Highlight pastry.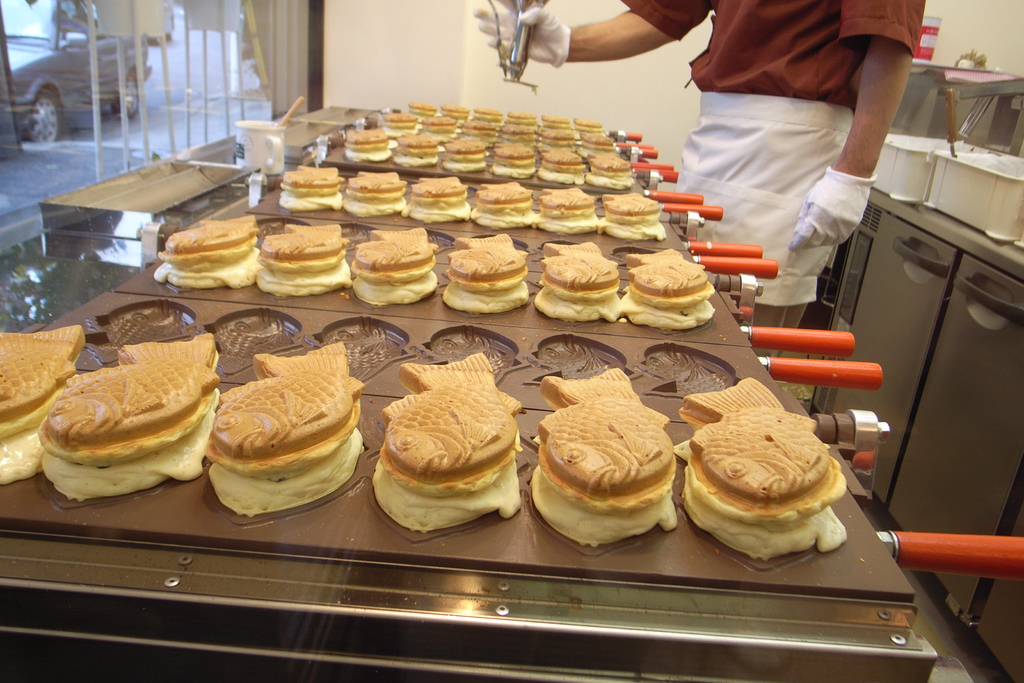
Highlighted region: (669,378,849,561).
